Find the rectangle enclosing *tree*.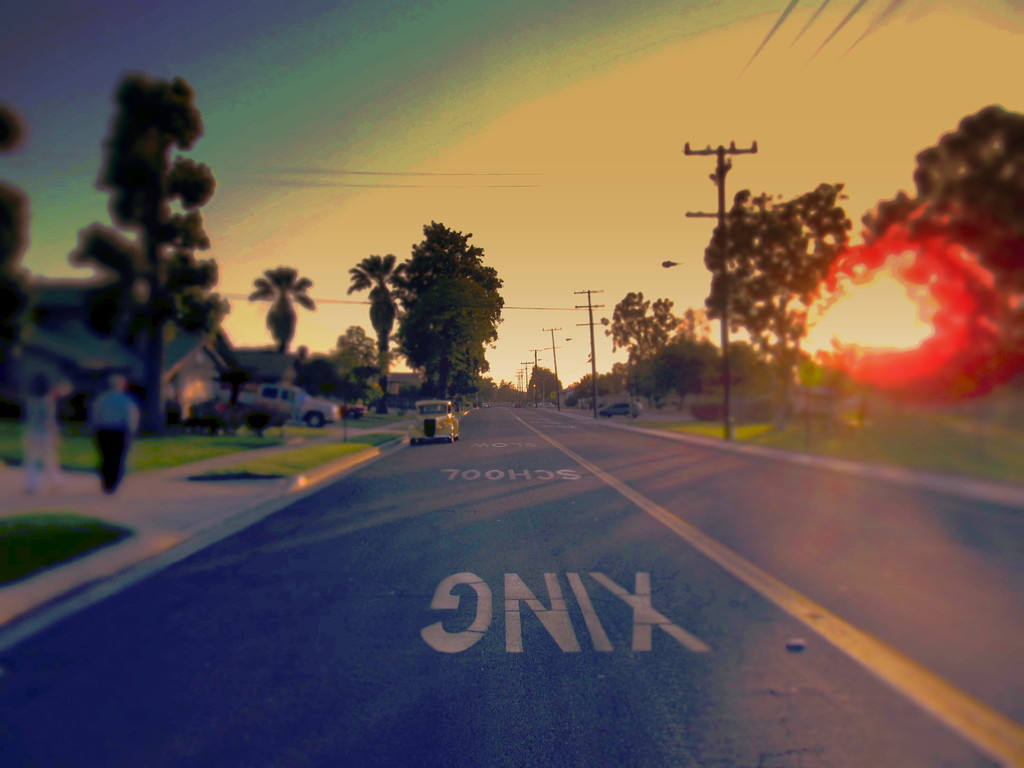
(701, 150, 844, 436).
